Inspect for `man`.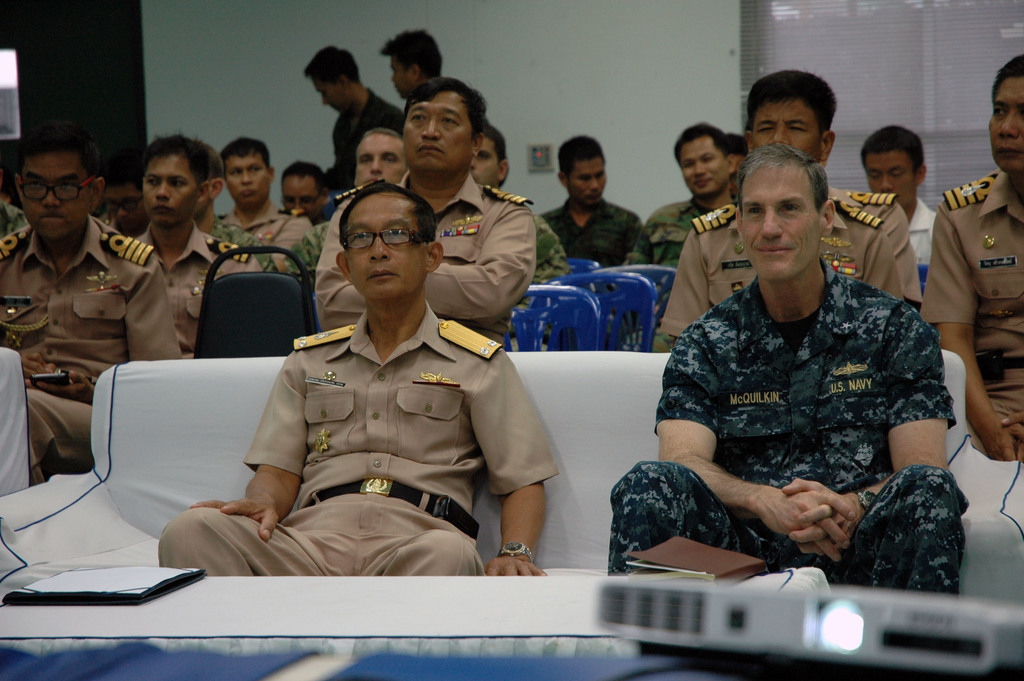
Inspection: 467:114:569:278.
